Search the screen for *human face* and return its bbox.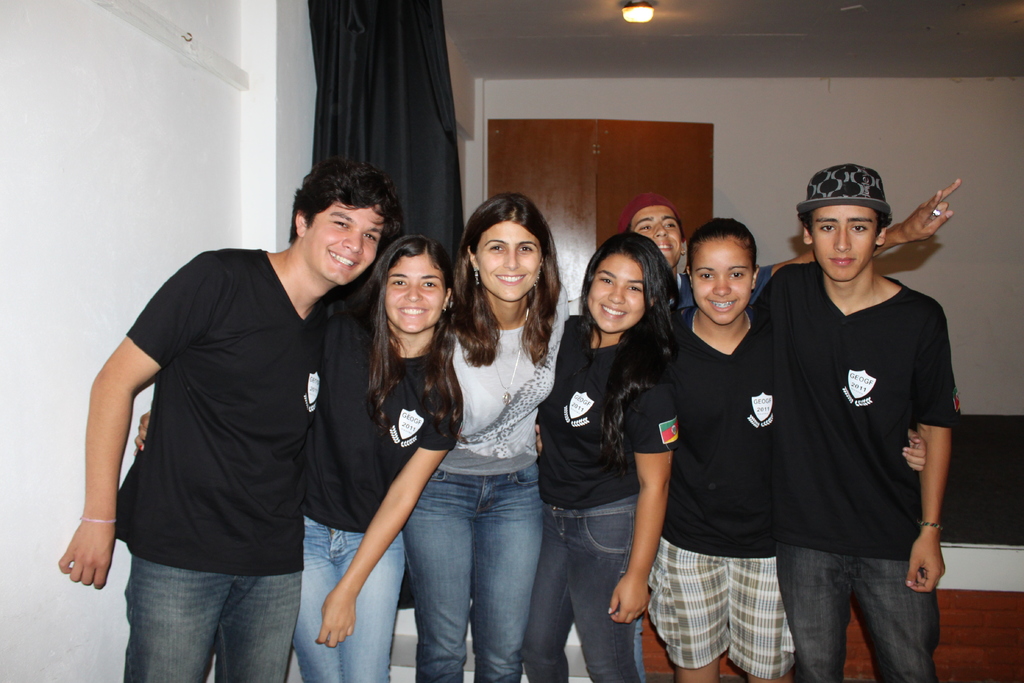
Found: region(587, 249, 643, 337).
